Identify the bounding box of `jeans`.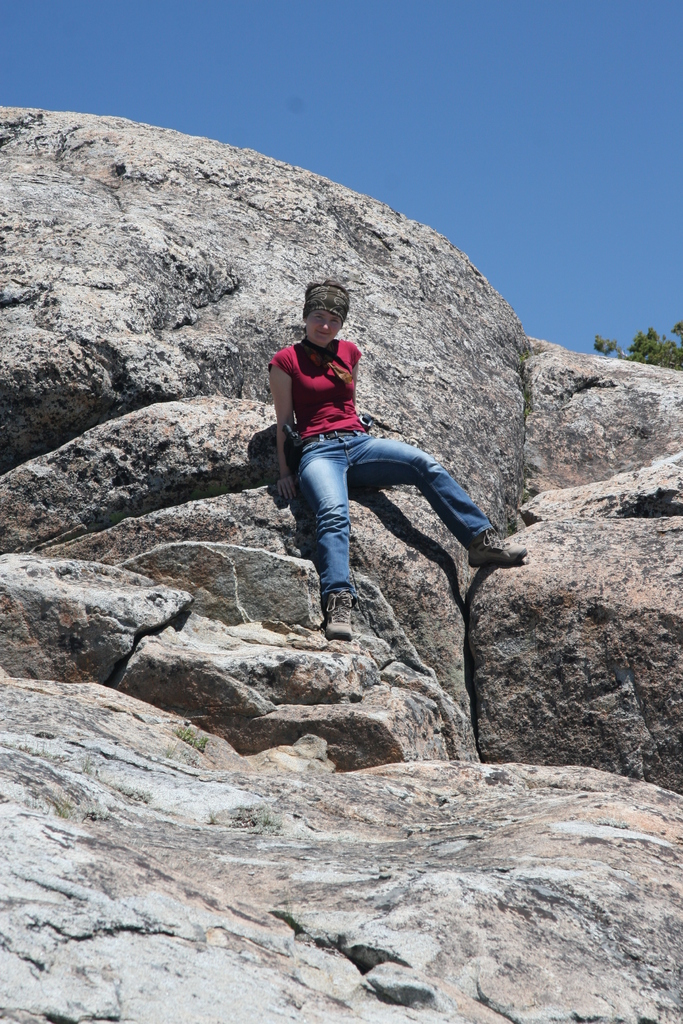
[x1=302, y1=428, x2=499, y2=592].
